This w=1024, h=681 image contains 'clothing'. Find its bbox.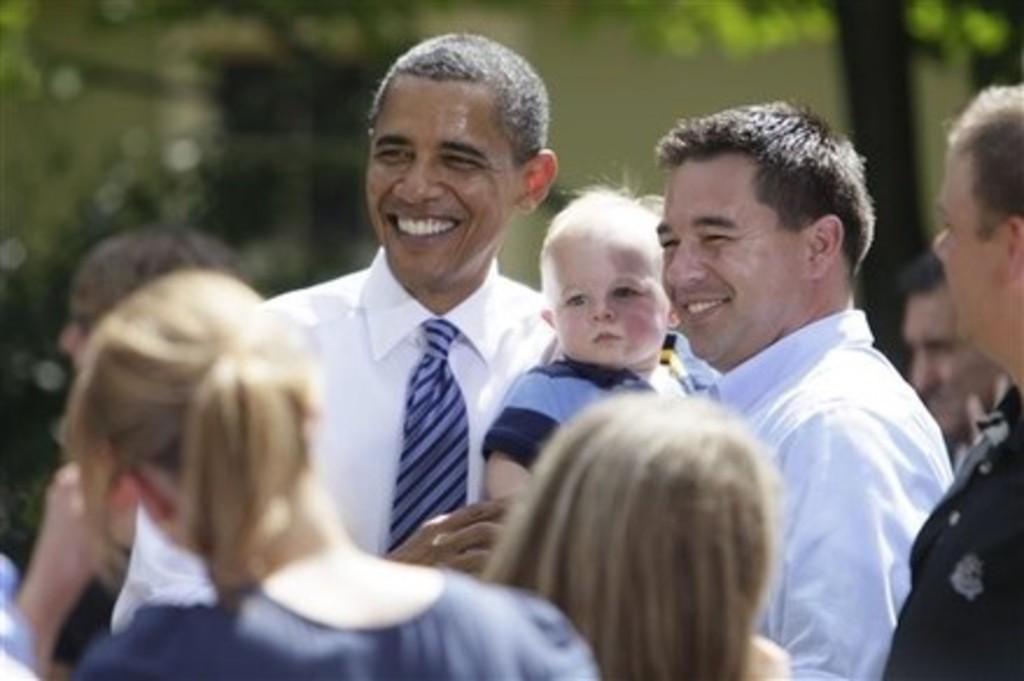
box(56, 576, 602, 679).
